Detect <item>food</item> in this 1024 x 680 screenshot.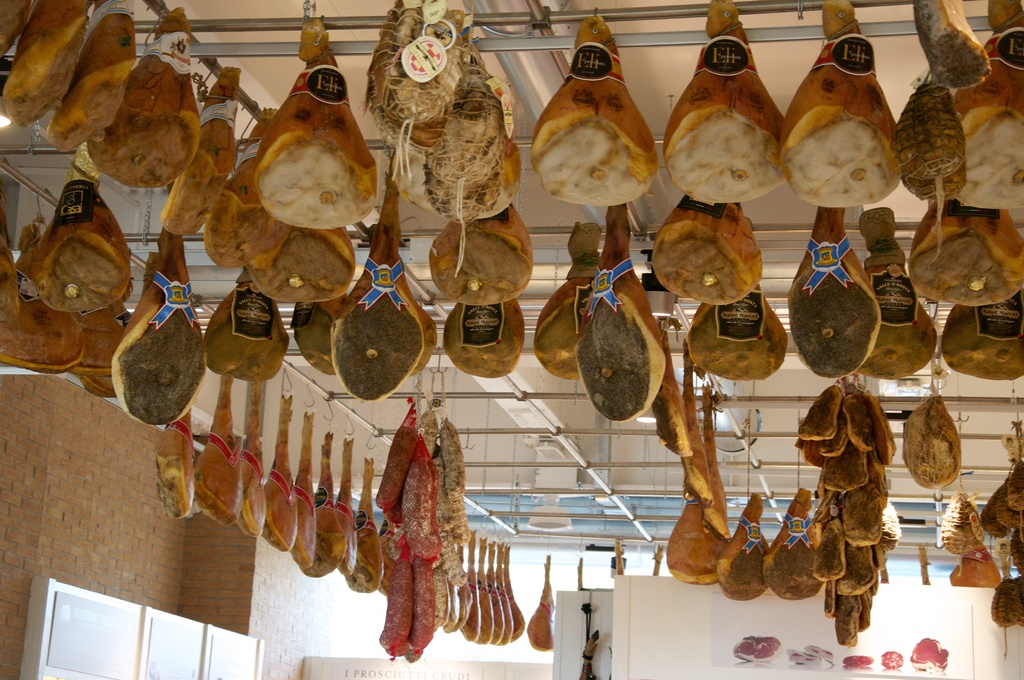
Detection: box(950, 0, 1023, 213).
